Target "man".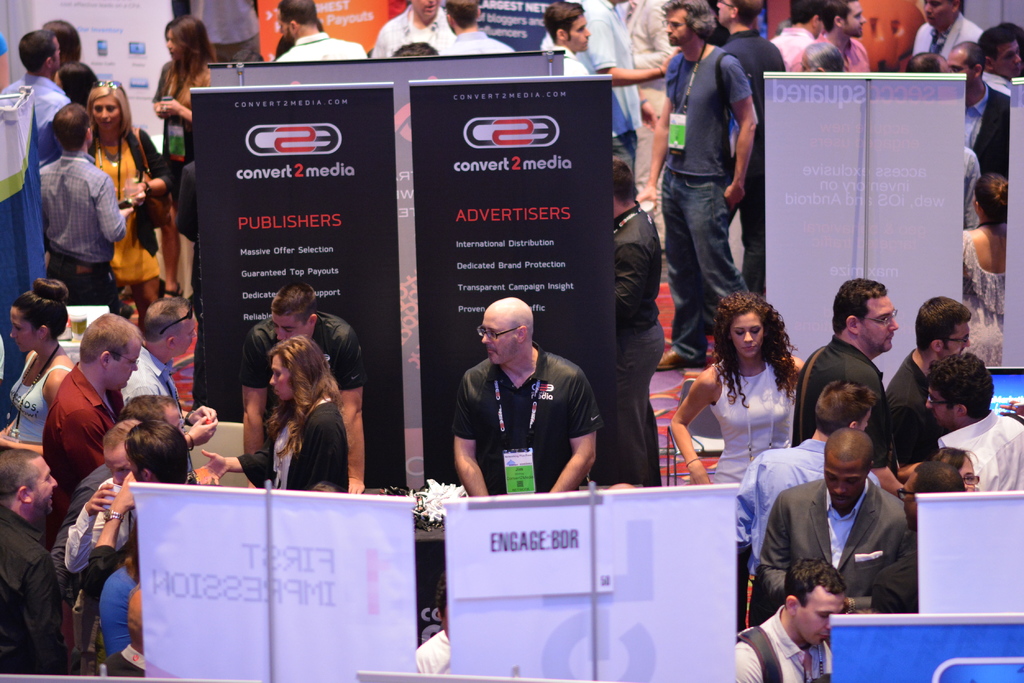
Target region: region(43, 312, 220, 521).
